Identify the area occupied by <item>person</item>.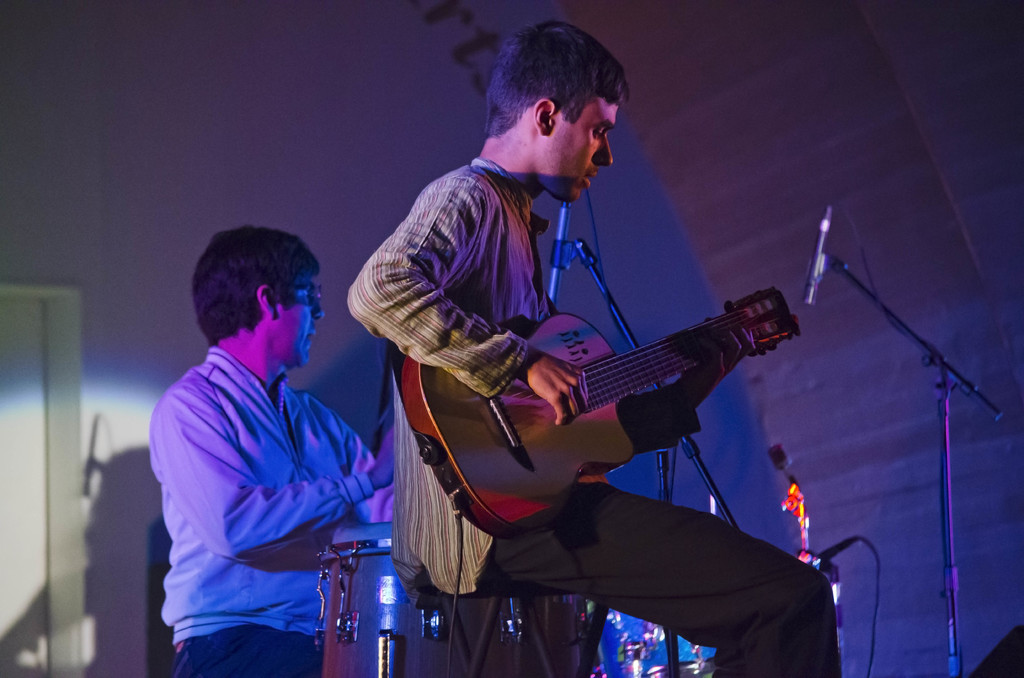
Area: [404, 55, 786, 651].
